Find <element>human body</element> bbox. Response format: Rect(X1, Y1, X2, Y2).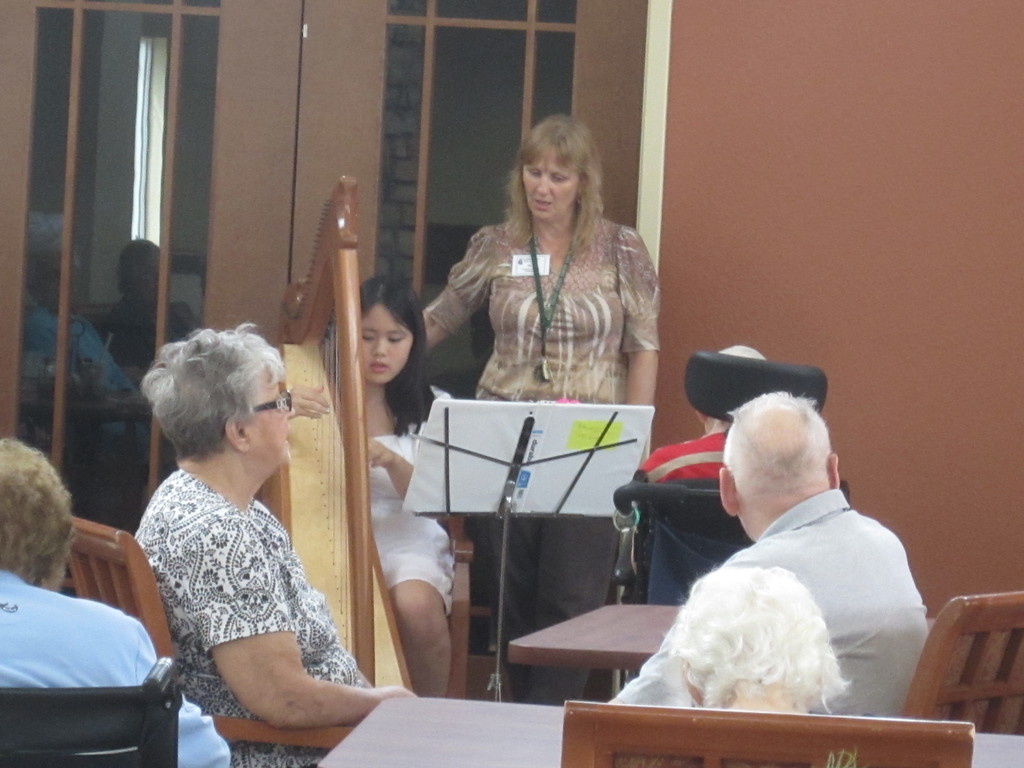
Rect(120, 315, 373, 753).
